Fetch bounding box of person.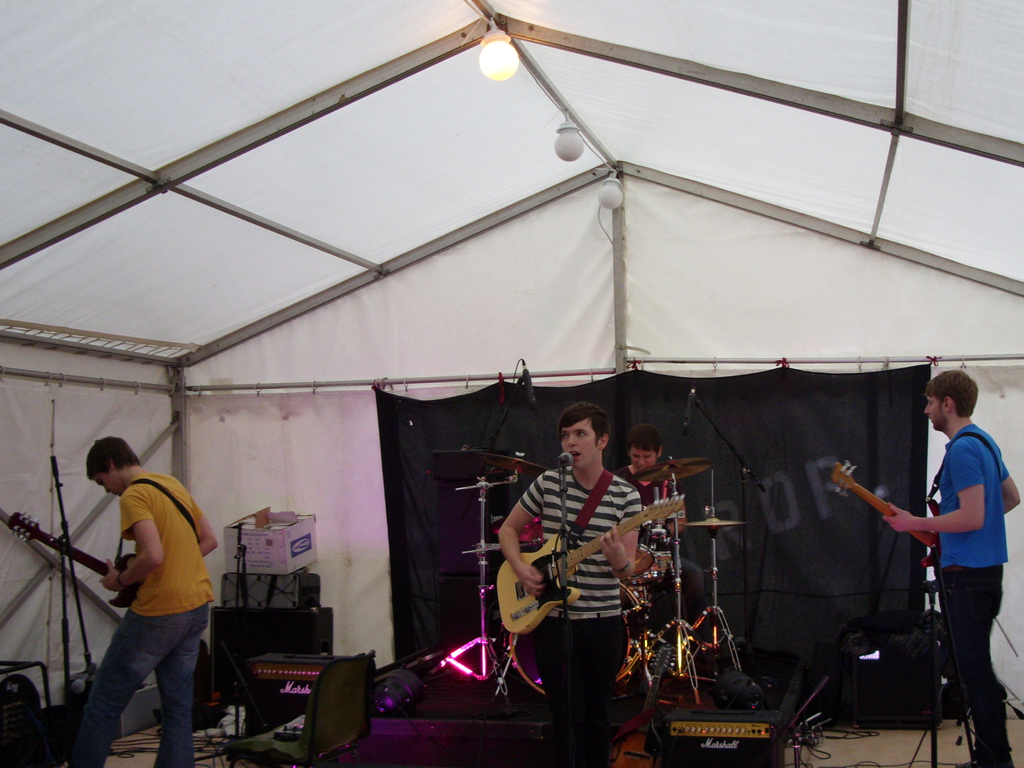
Bbox: locate(609, 427, 715, 693).
